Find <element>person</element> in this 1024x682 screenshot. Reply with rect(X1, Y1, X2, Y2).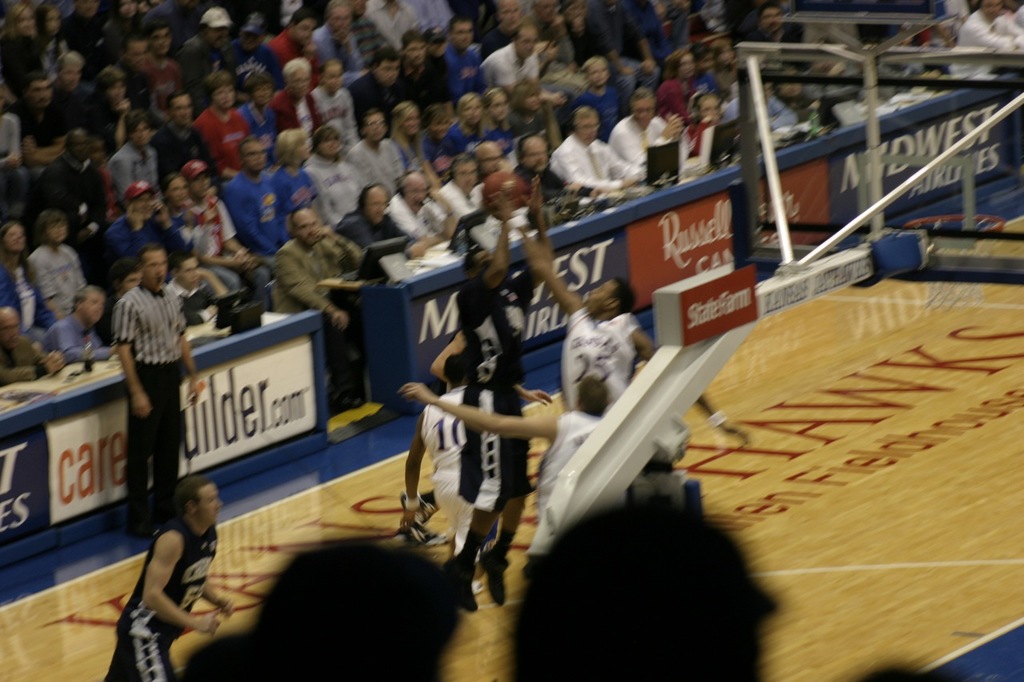
rect(232, 130, 291, 283).
